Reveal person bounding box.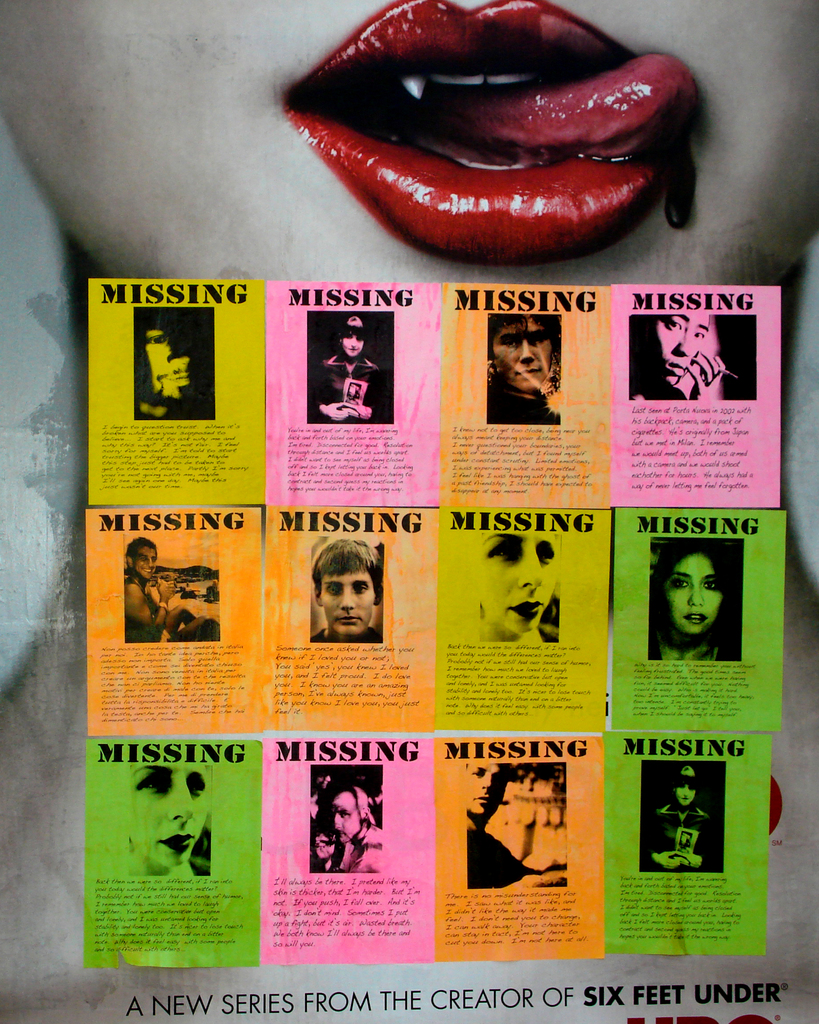
Revealed: 308,785,380,874.
